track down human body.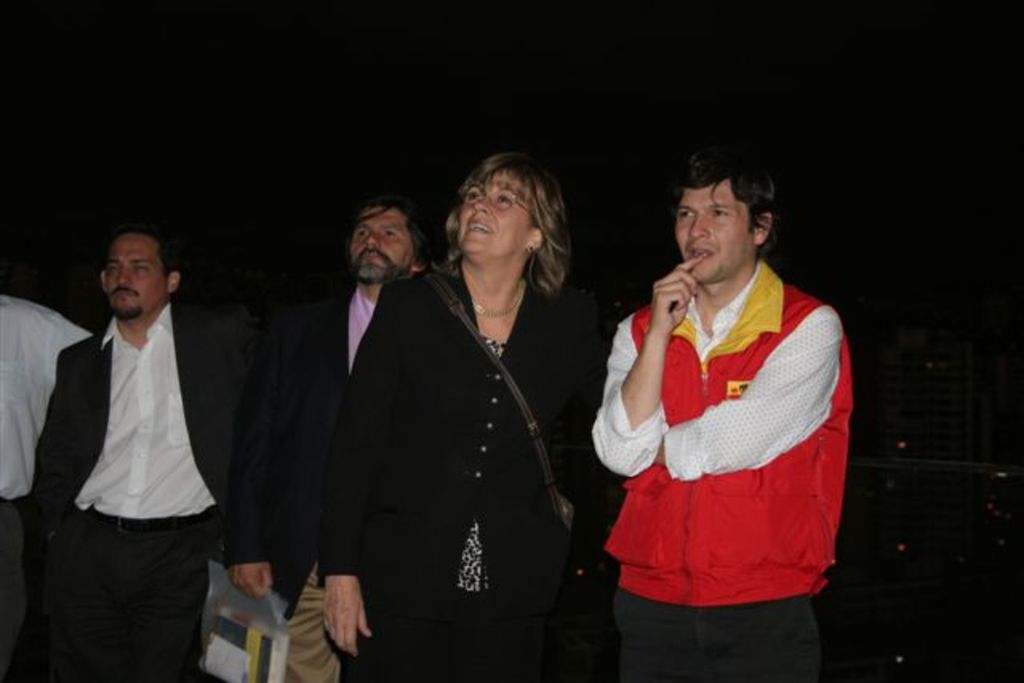
Tracked to {"left": 221, "top": 264, "right": 438, "bottom": 672}.
